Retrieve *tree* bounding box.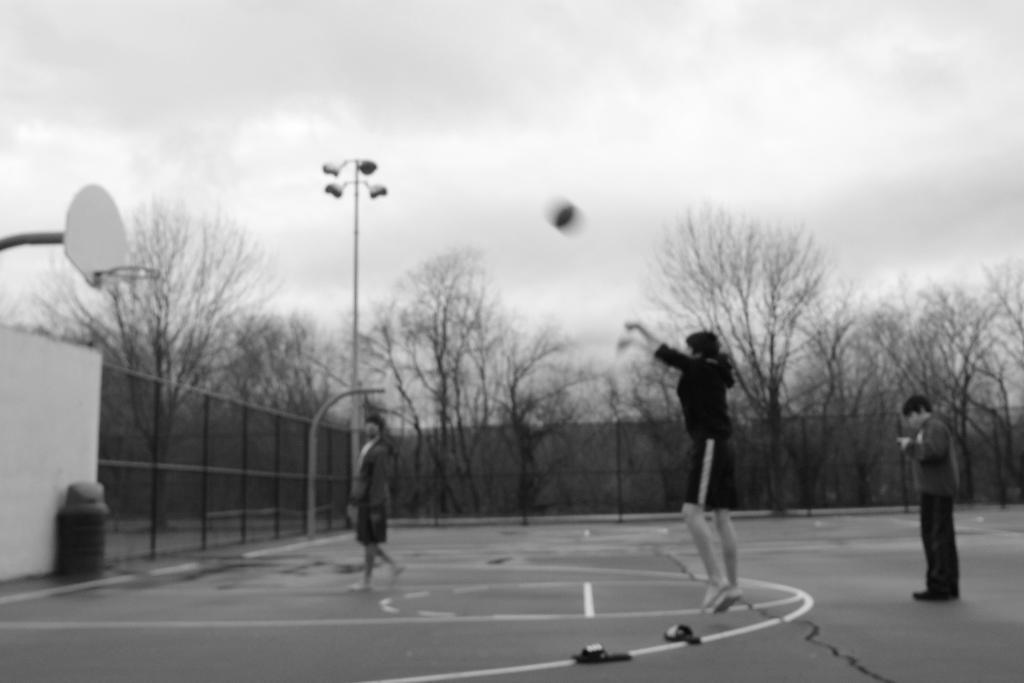
Bounding box: 3:238:275:561.
